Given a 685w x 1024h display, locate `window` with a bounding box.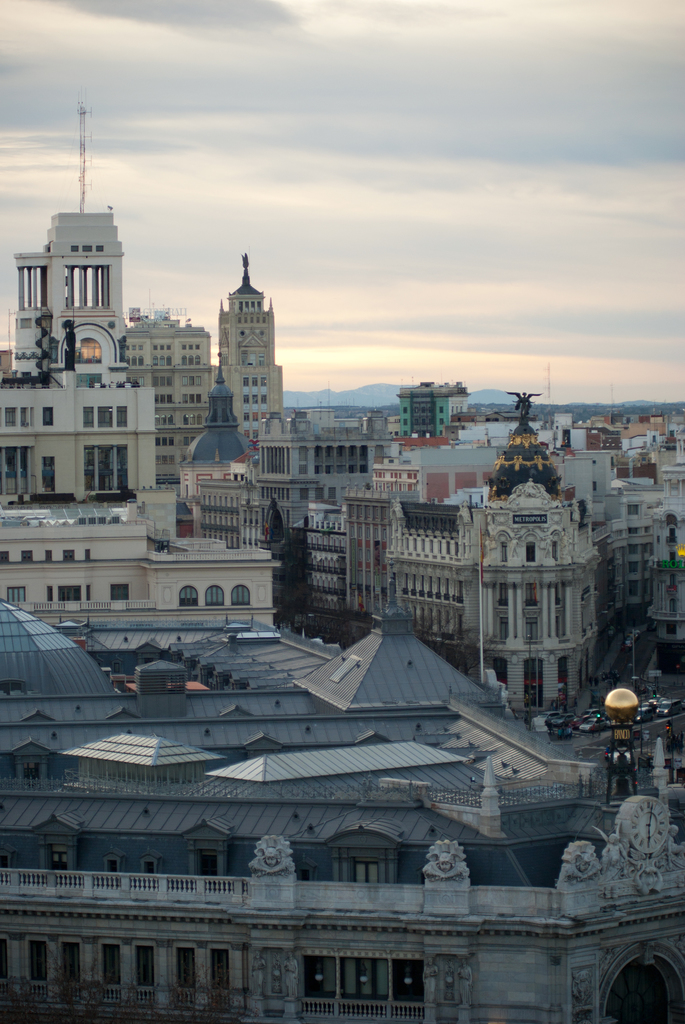
Located: bbox=(356, 864, 379, 885).
